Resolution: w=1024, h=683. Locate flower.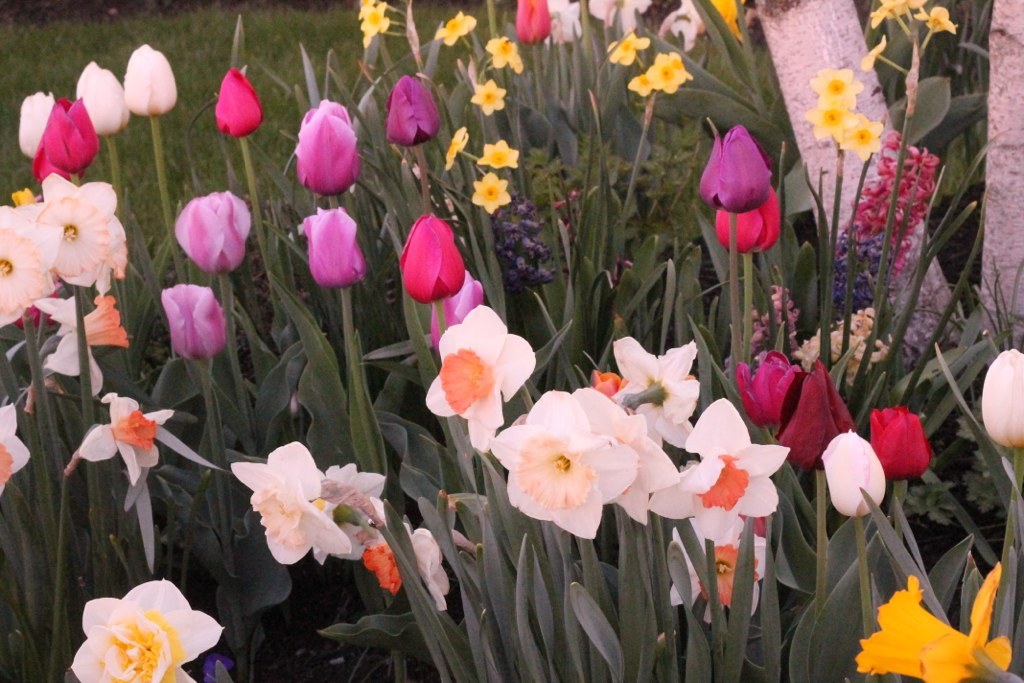
box=[514, 0, 552, 42].
